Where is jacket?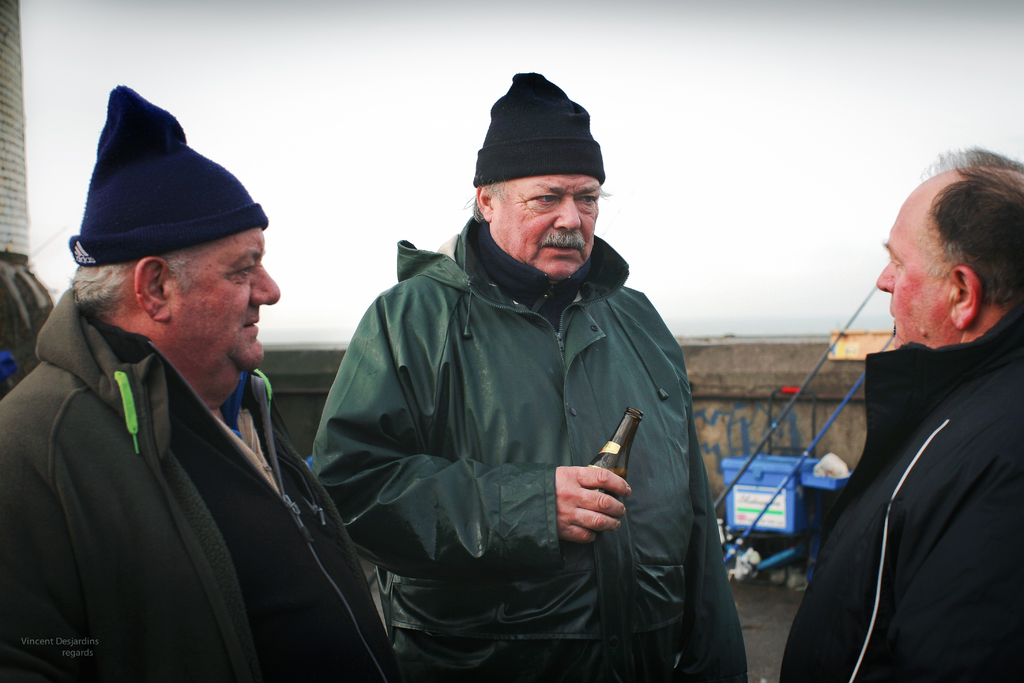
bbox=(775, 299, 1023, 682).
